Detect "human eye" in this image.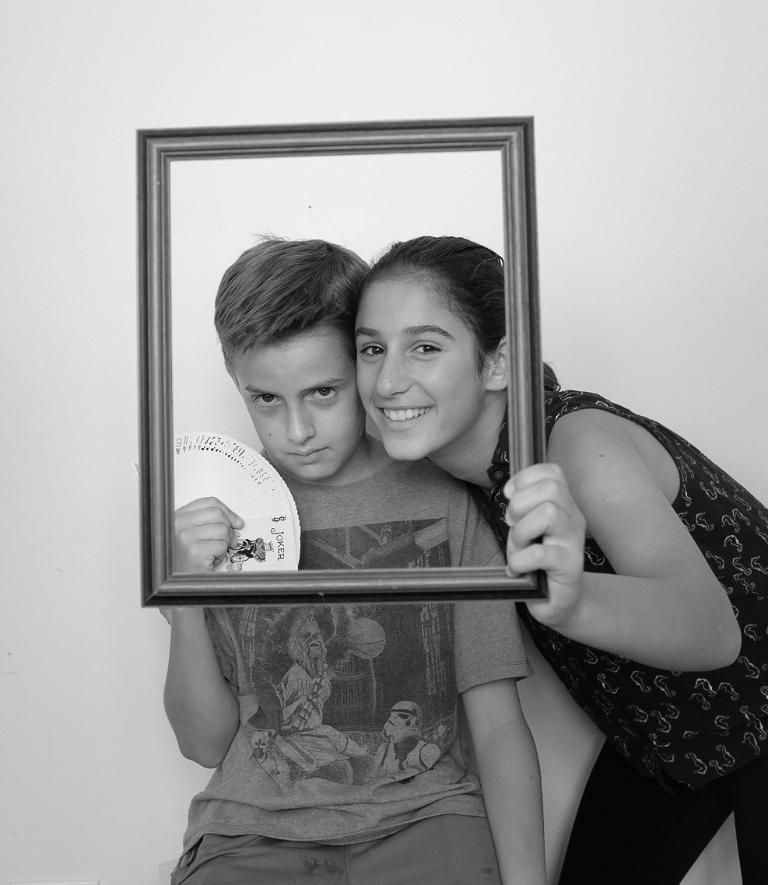
Detection: pyautogui.locateOnScreen(247, 389, 282, 414).
